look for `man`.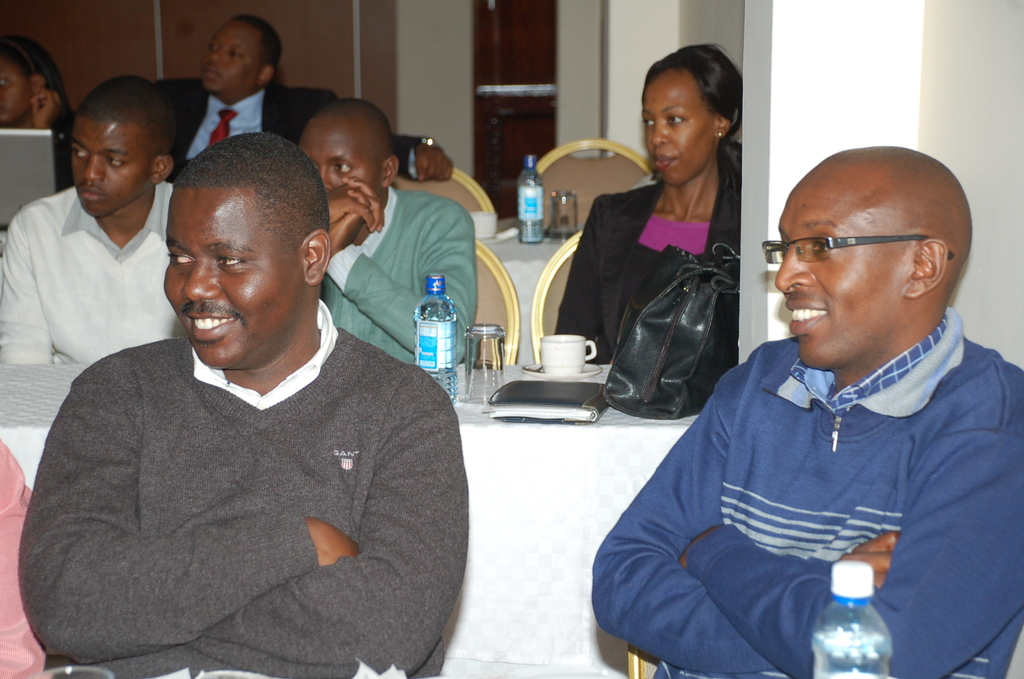
Found: (0,76,188,367).
